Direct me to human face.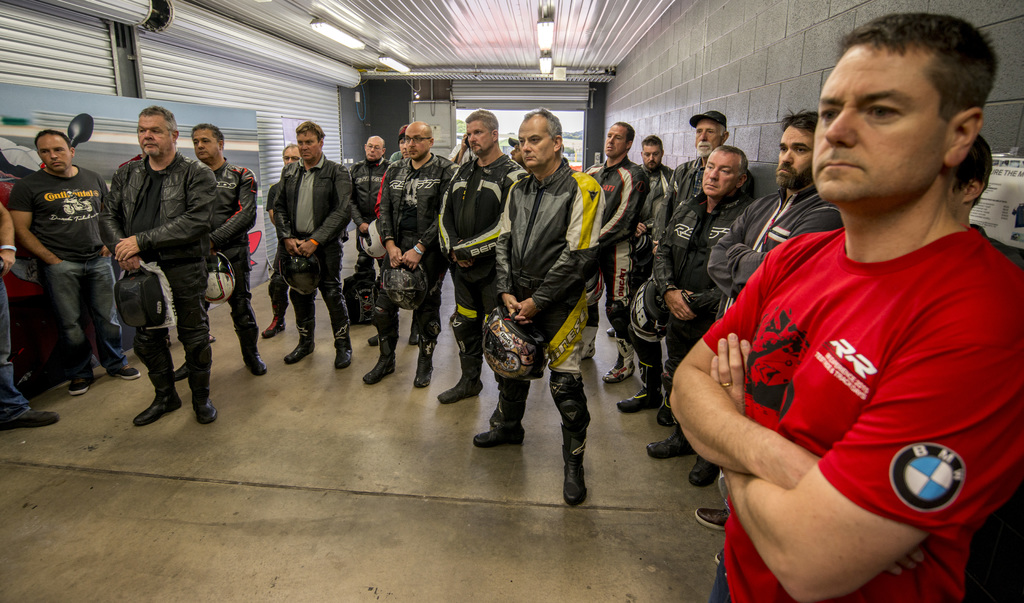
Direction: 133/111/183/164.
